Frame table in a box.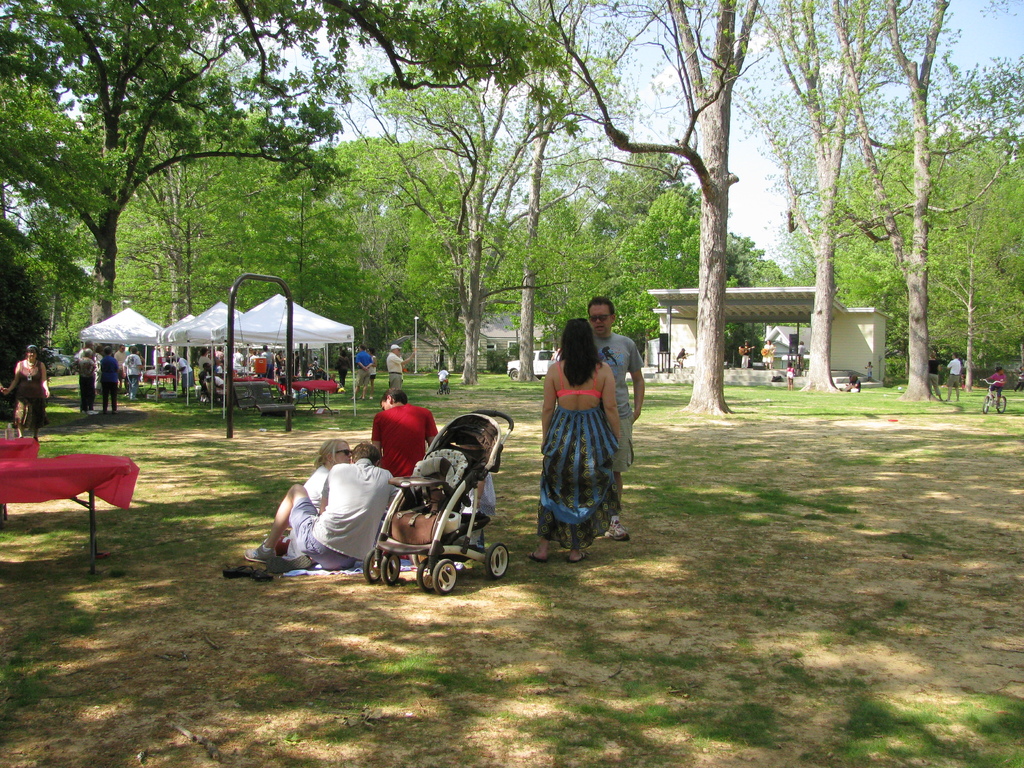
l=4, t=440, r=133, b=557.
